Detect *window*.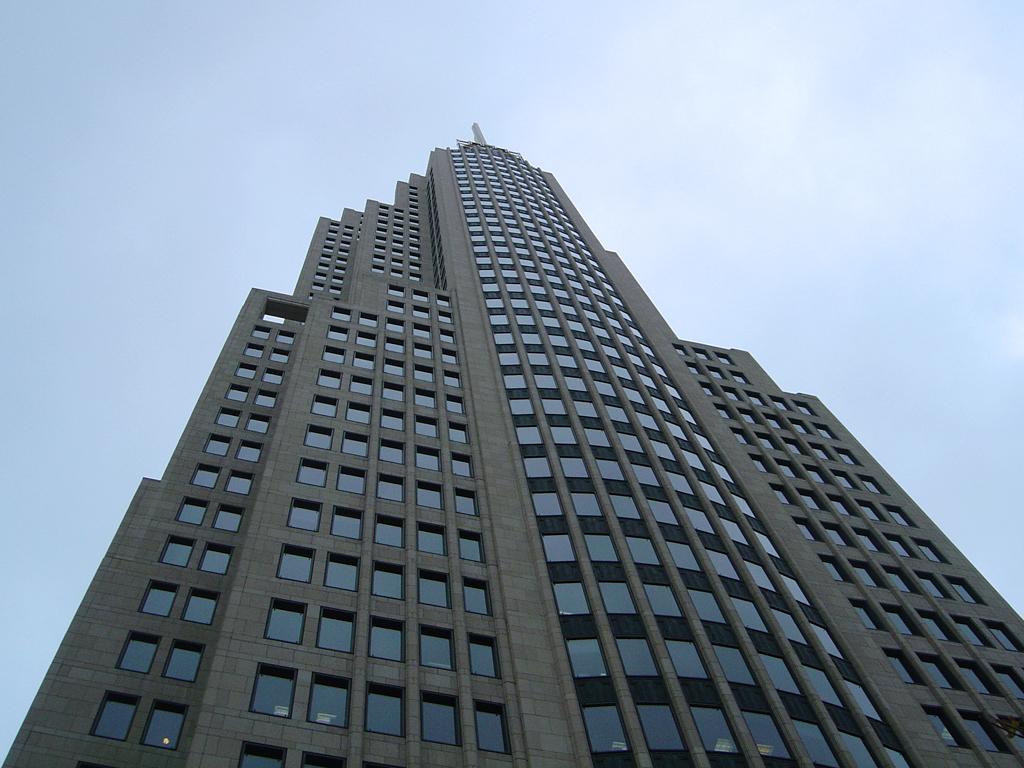
Detected at x1=236 y1=359 x2=260 y2=384.
